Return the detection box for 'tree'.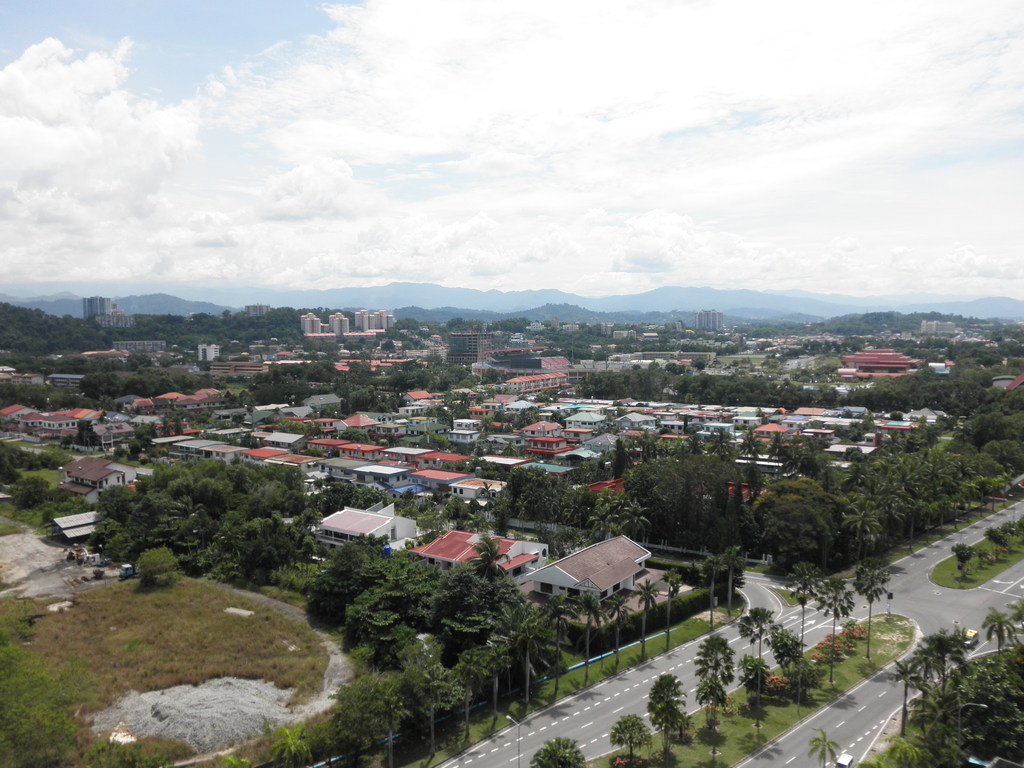
[477, 362, 499, 389].
